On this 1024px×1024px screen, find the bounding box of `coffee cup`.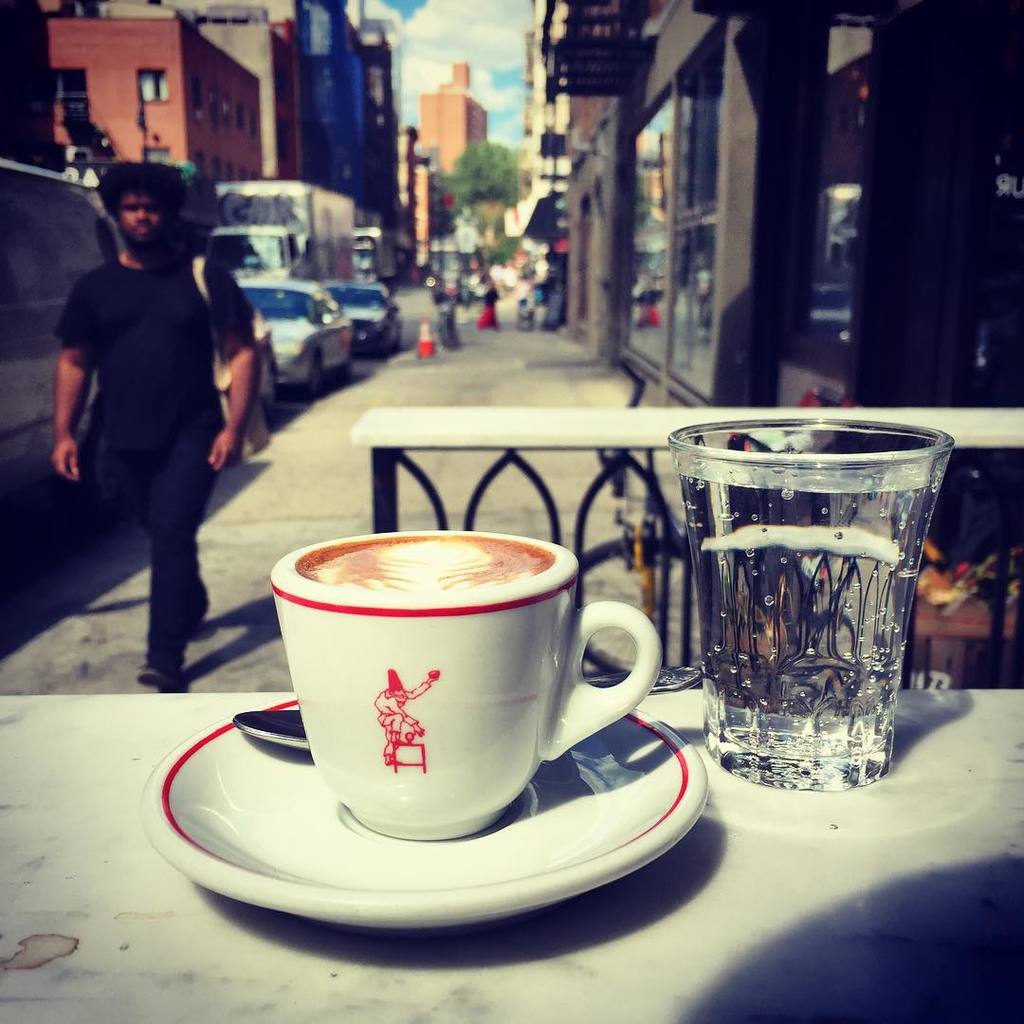
Bounding box: l=254, t=538, r=662, b=843.
